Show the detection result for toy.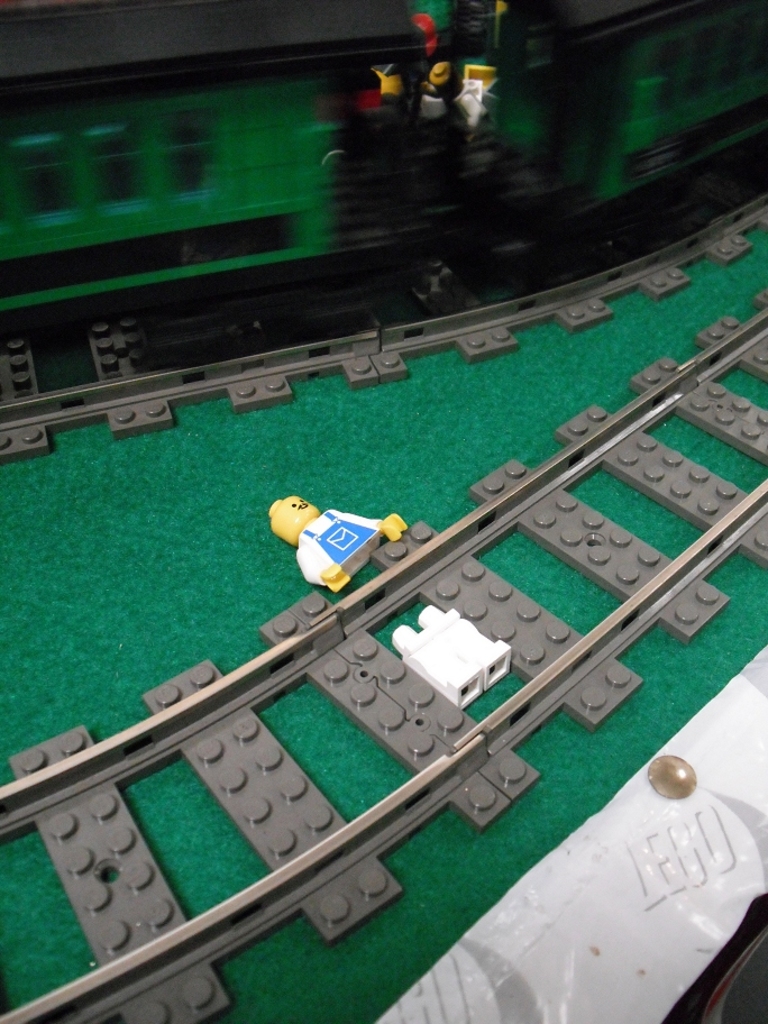
[x1=263, y1=486, x2=411, y2=614].
